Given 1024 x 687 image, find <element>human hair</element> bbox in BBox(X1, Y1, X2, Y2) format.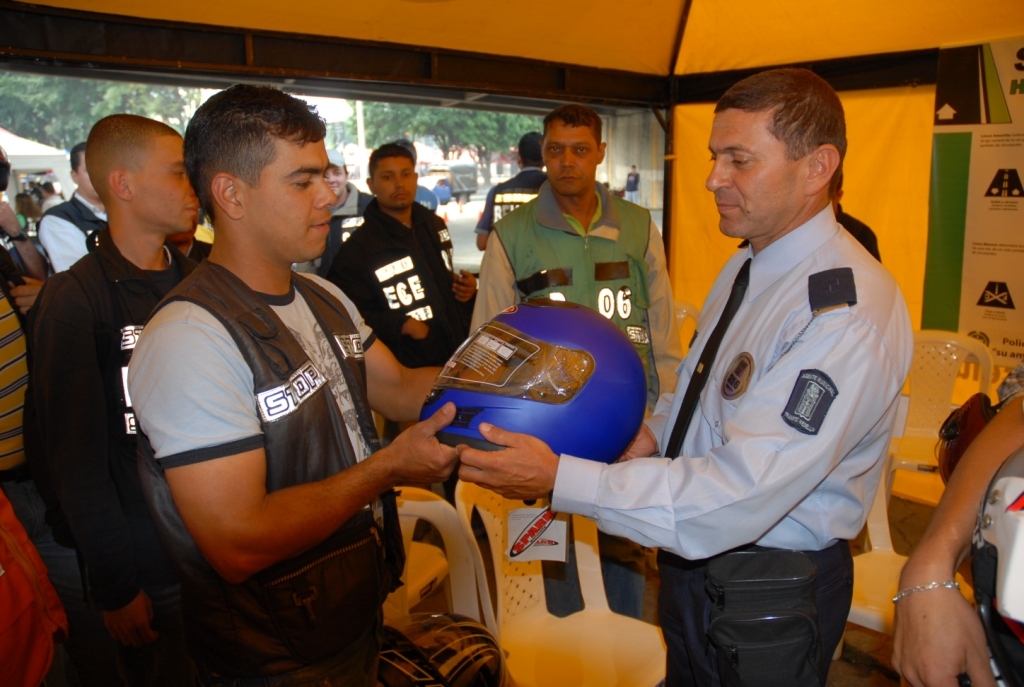
BBox(176, 91, 330, 240).
